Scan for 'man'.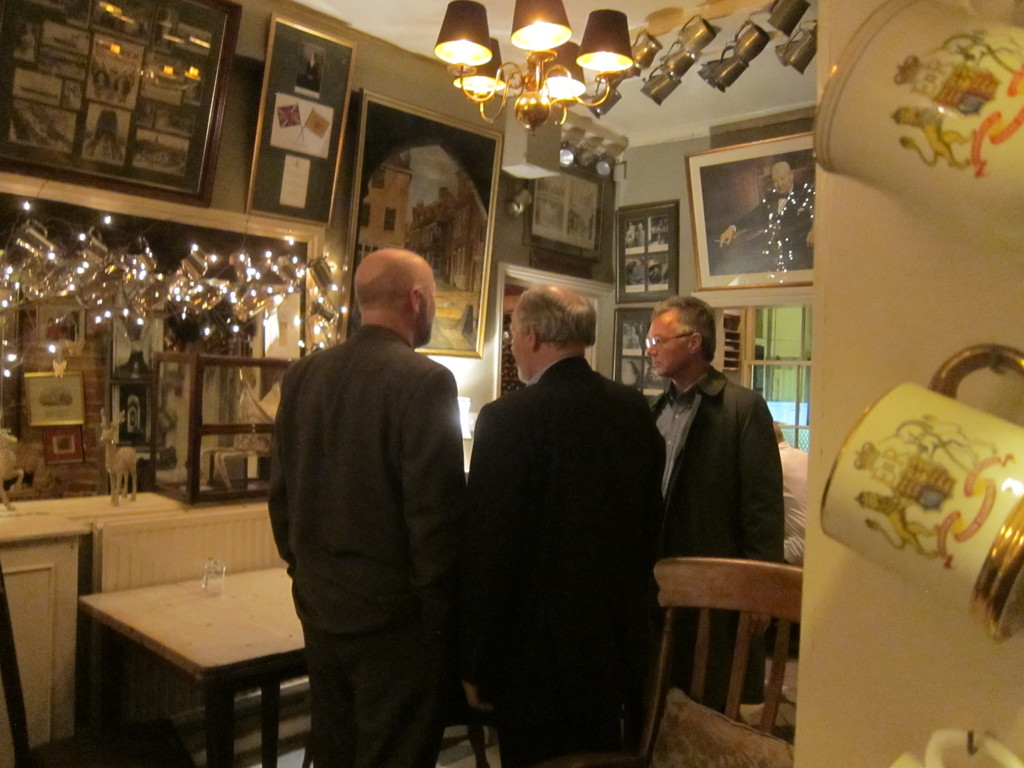
Scan result: [768, 415, 810, 573].
